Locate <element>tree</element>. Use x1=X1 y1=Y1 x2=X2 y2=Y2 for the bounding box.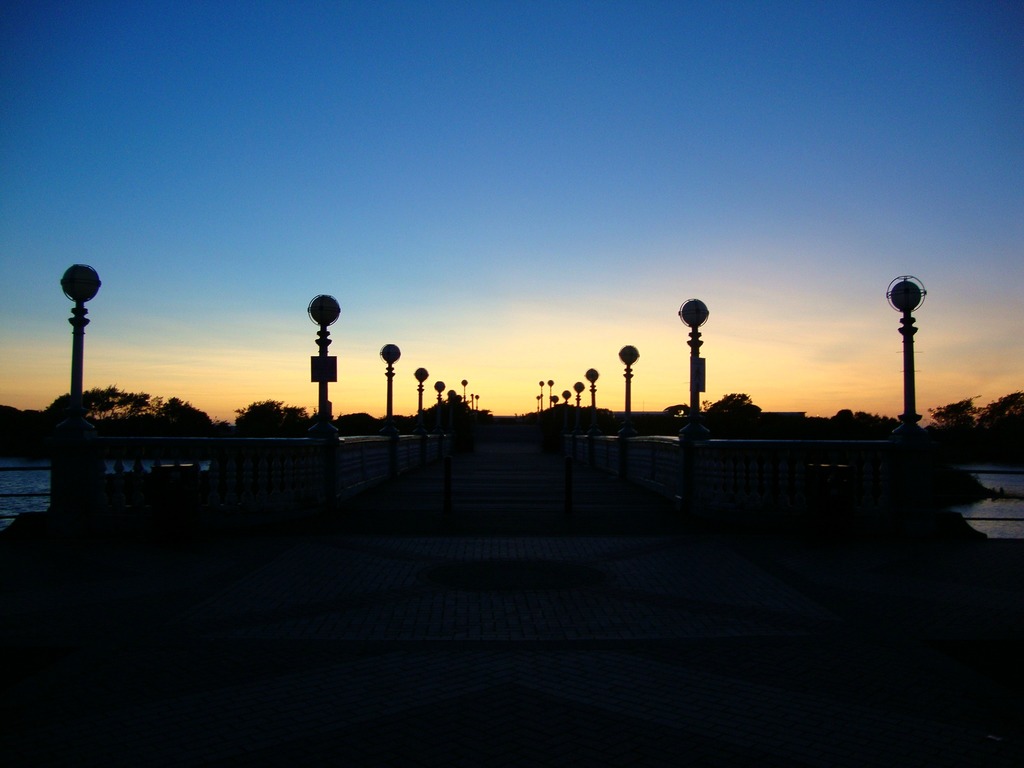
x1=230 y1=401 x2=281 y2=431.
